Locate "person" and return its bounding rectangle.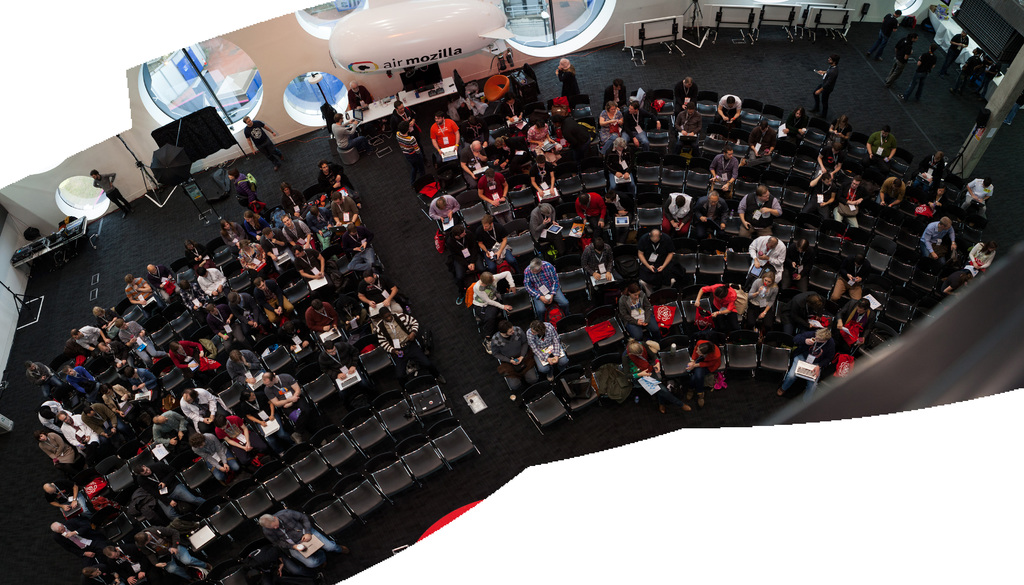
(x1=241, y1=114, x2=280, y2=168).
